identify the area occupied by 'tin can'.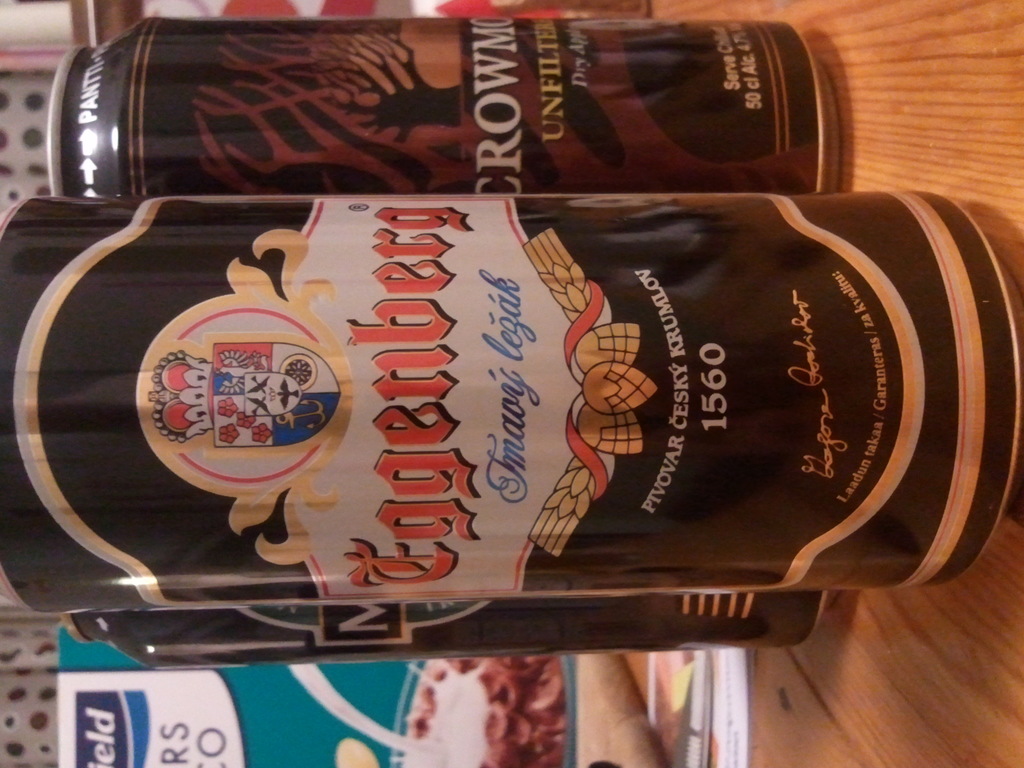
Area: [left=62, top=590, right=830, bottom=669].
